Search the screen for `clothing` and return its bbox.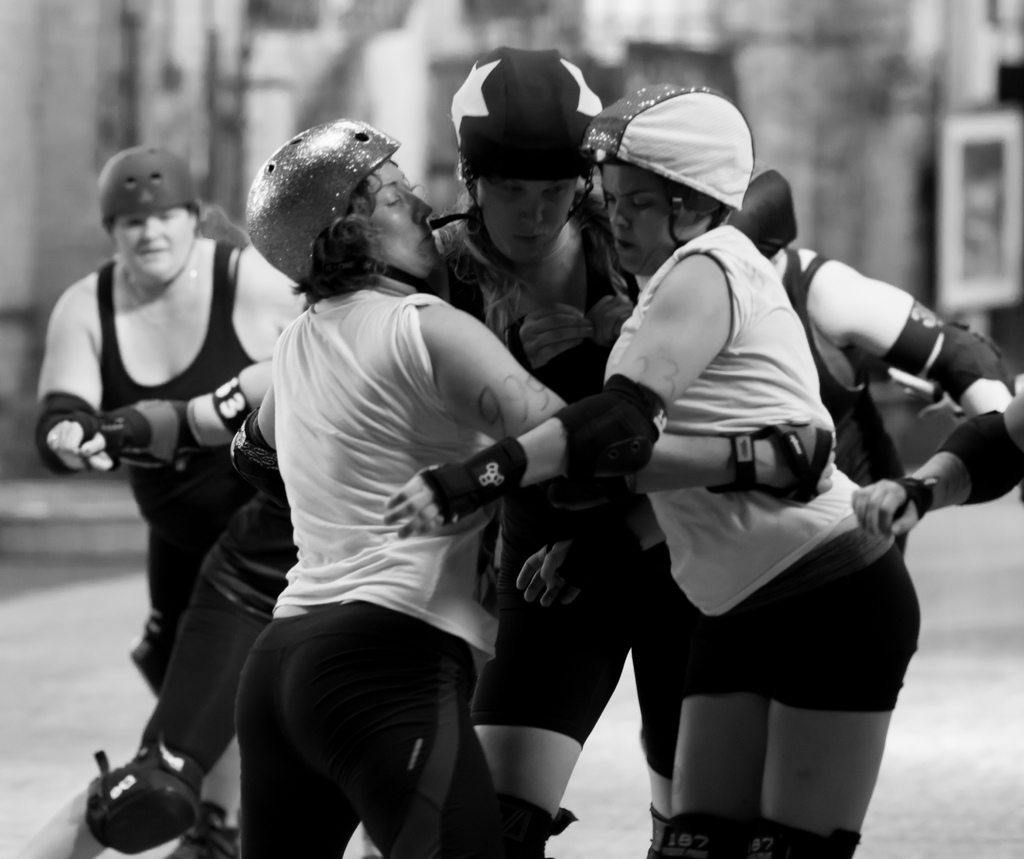
Found: (x1=648, y1=250, x2=906, y2=773).
